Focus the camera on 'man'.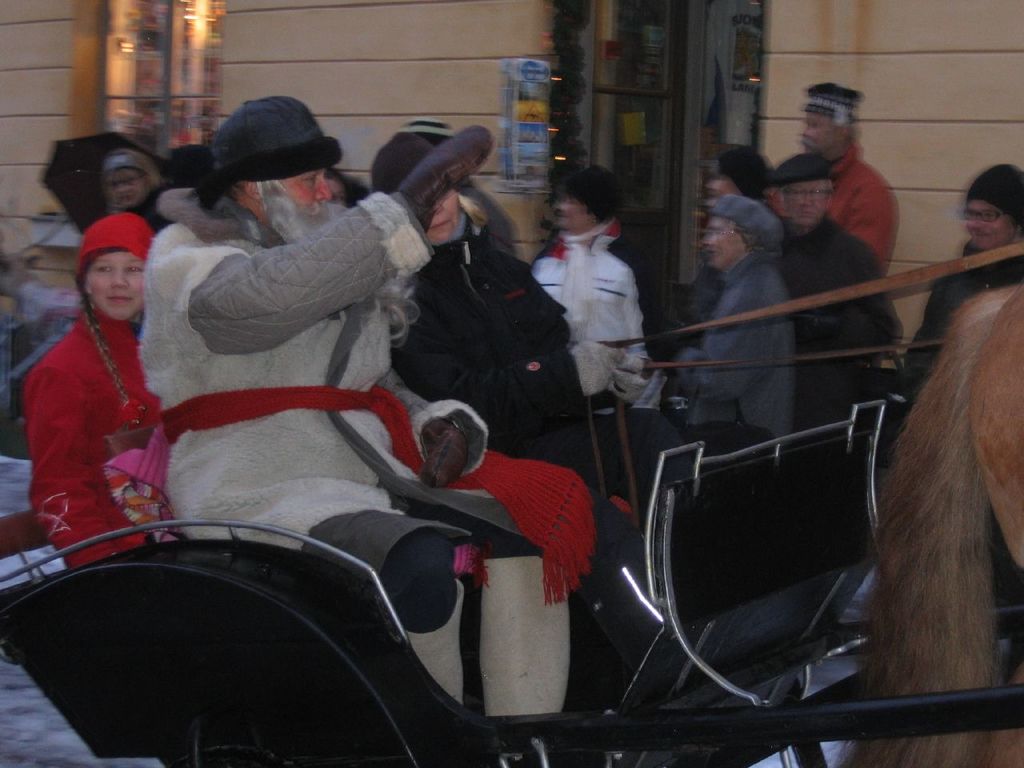
Focus region: 665:194:802:450.
